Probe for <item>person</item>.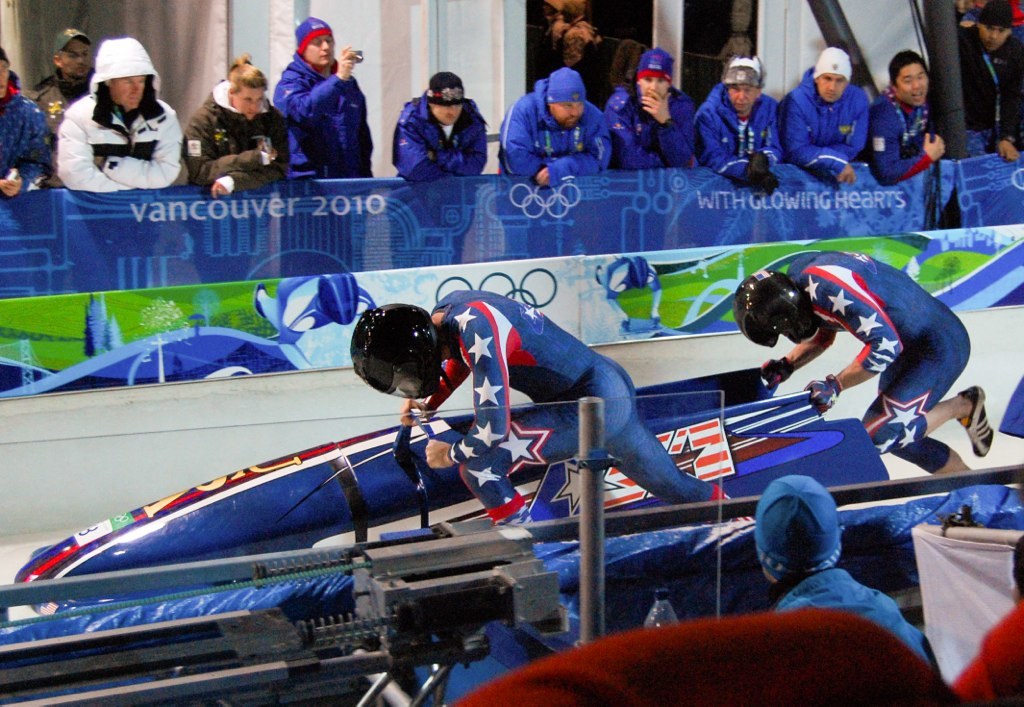
Probe result: 394,67,494,186.
